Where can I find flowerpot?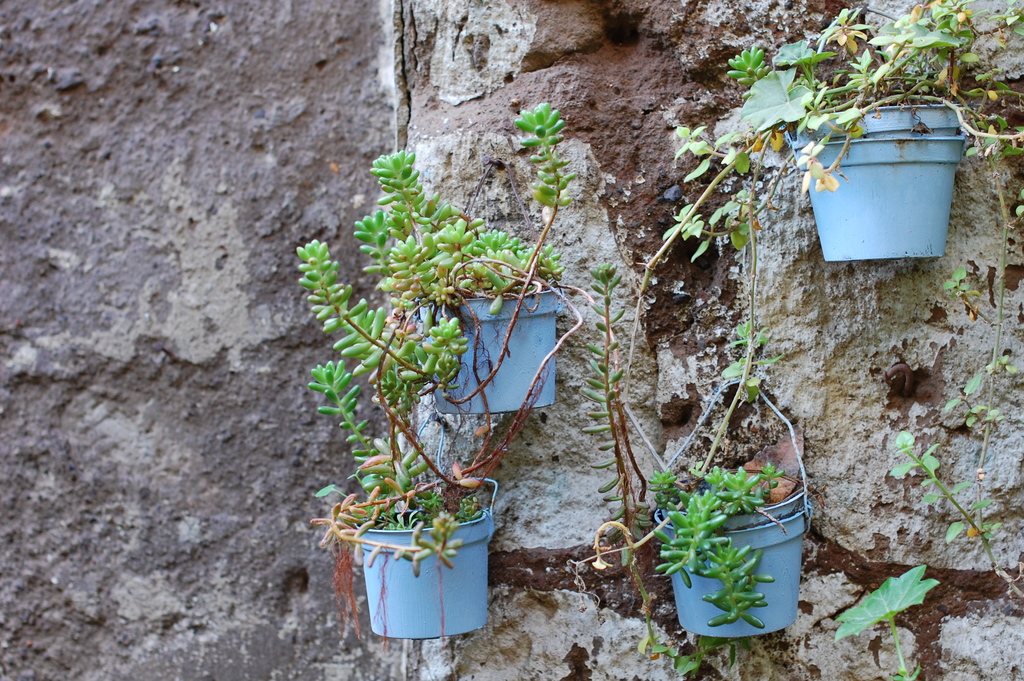
You can find it at (655,464,813,648).
